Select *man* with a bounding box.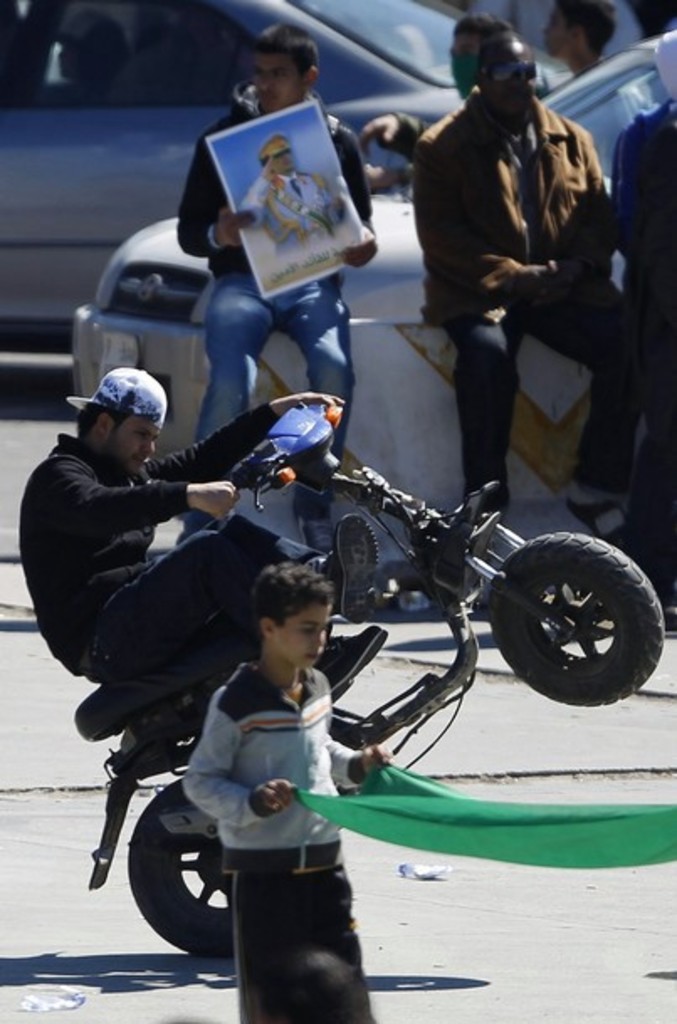
<bbox>13, 358, 398, 722</bbox>.
